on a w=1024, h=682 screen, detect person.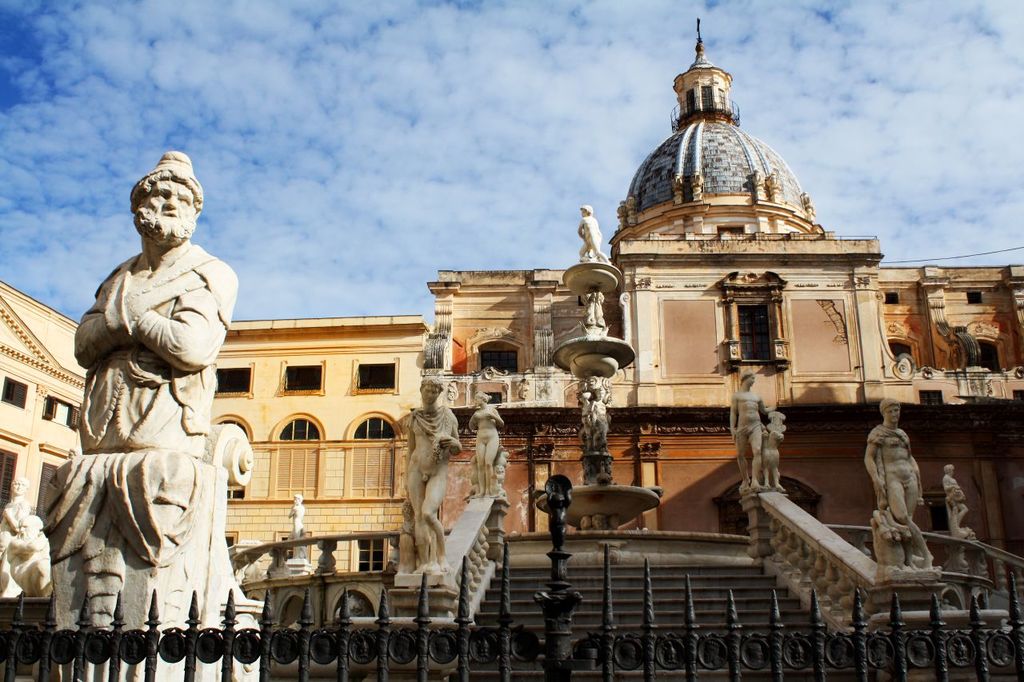
<bbox>580, 200, 606, 263</bbox>.
